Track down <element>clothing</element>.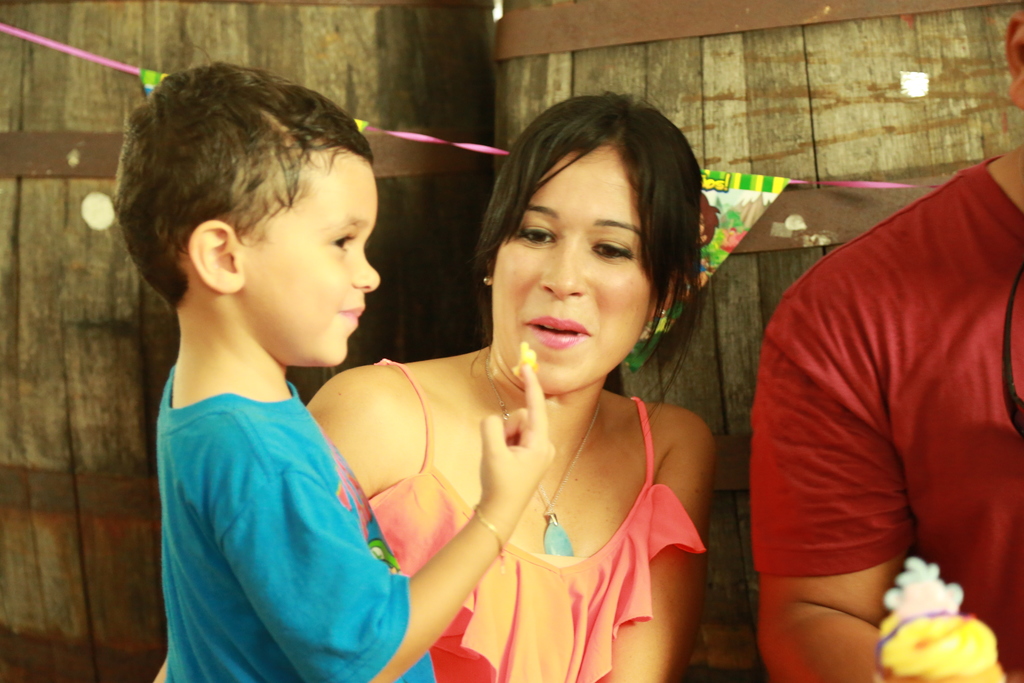
Tracked to locate(365, 356, 706, 682).
